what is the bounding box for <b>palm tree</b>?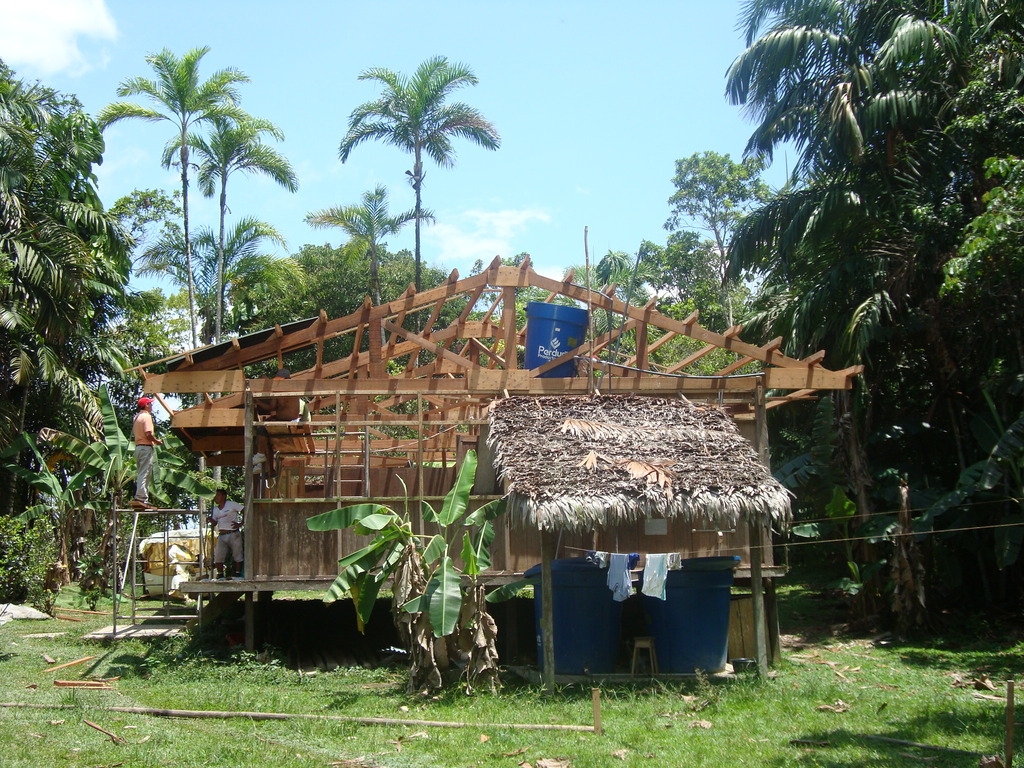
bbox(68, 406, 207, 506).
